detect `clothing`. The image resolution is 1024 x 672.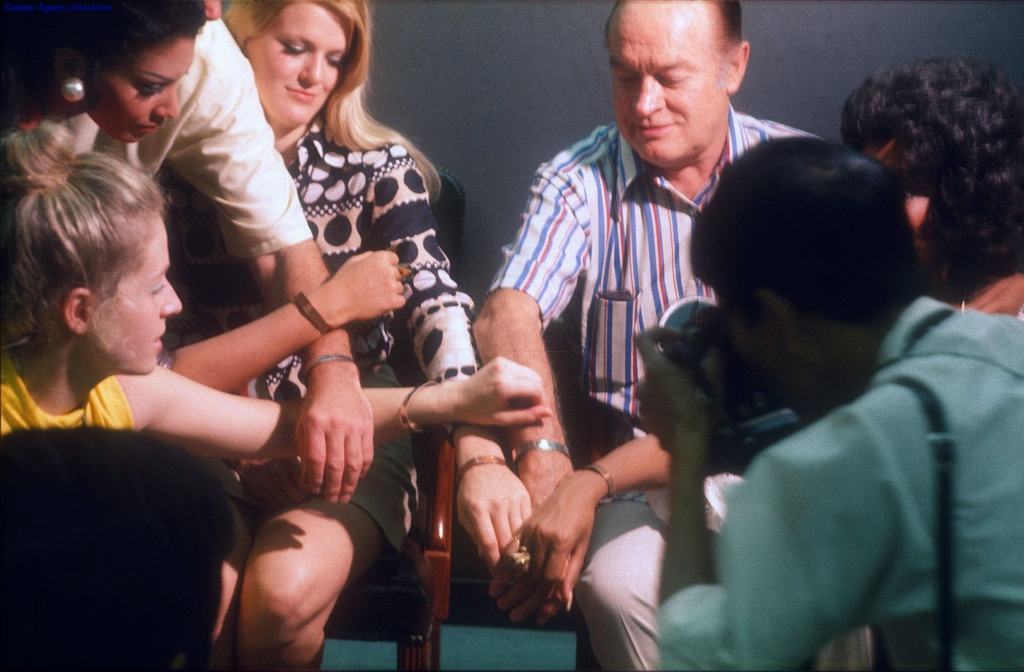
rect(0, 352, 135, 439).
